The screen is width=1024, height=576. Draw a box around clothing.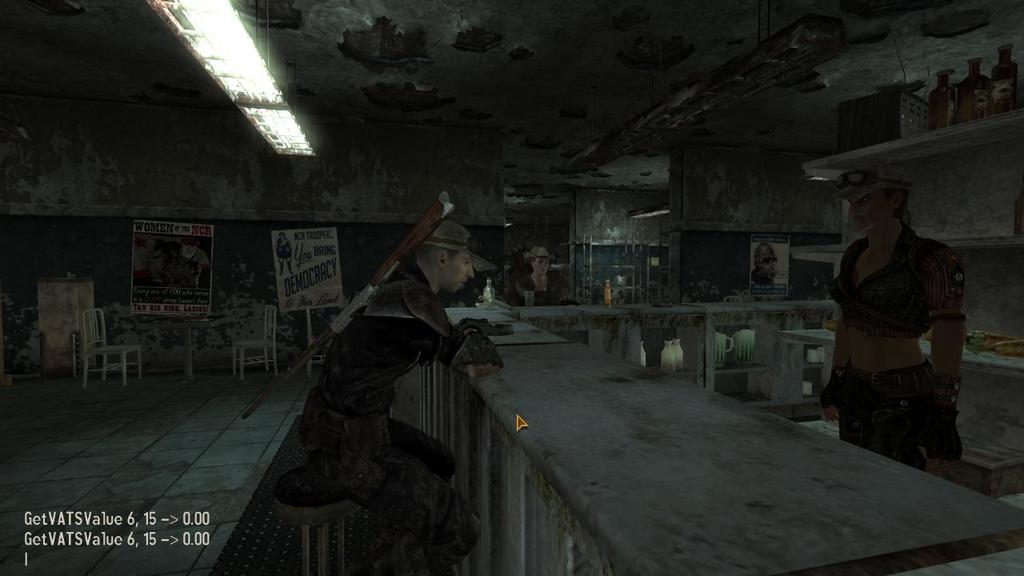
<region>828, 203, 969, 446</region>.
